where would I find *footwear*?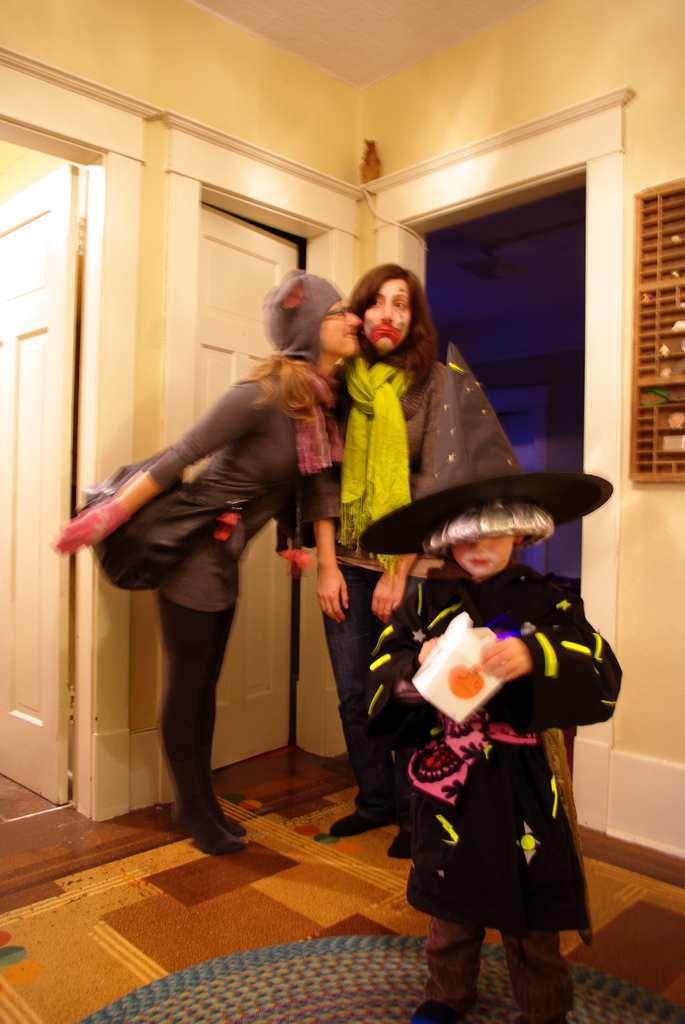
At 413/1000/480/1023.
